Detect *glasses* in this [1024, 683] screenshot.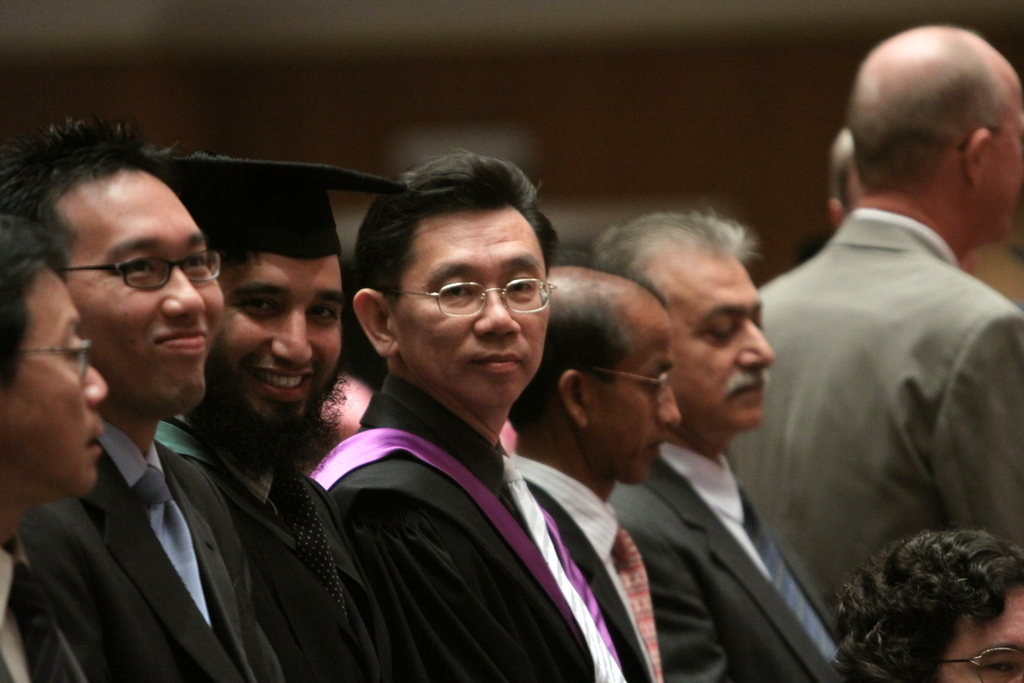
Detection: Rect(10, 334, 95, 380).
